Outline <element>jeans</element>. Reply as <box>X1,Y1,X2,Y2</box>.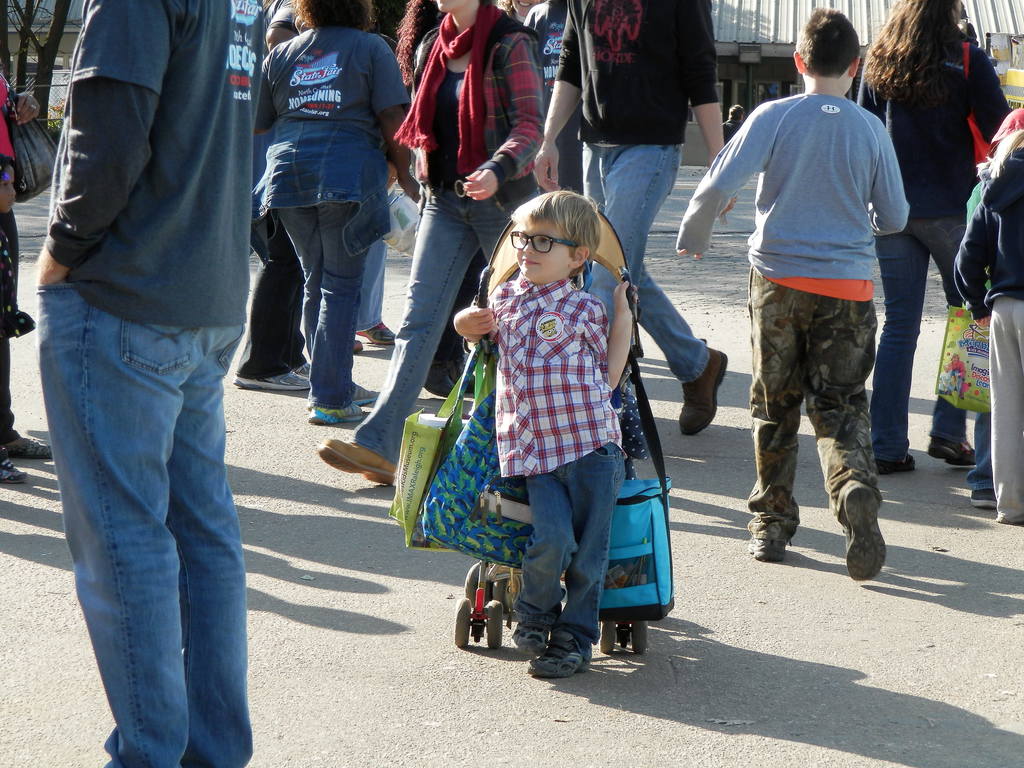
<box>852,216,979,460</box>.
